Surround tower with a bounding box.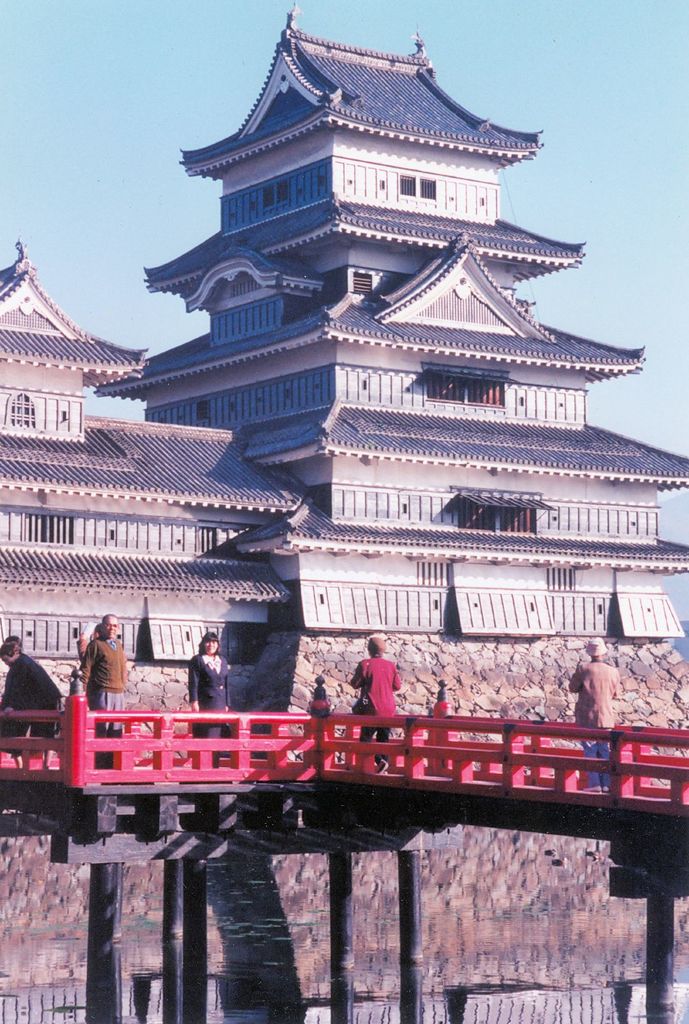
93:3:688:706.
